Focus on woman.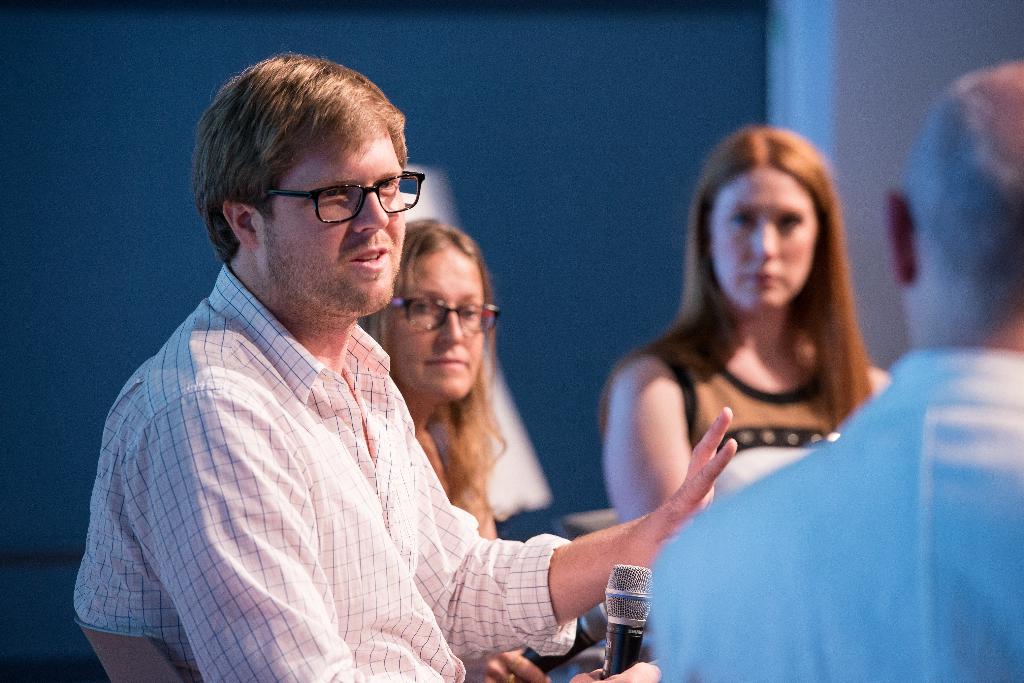
Focused at <region>355, 213, 551, 682</region>.
